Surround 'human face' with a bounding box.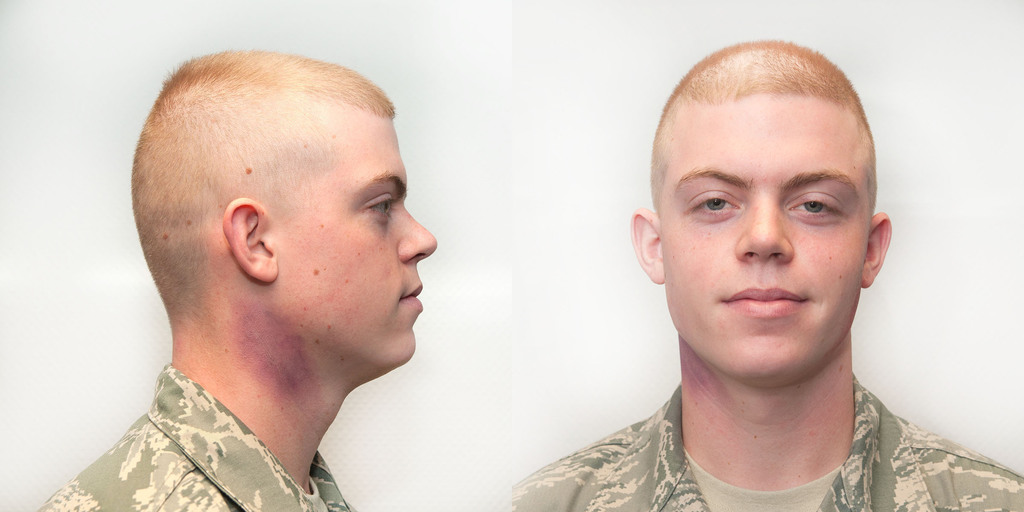
[x1=661, y1=84, x2=861, y2=385].
